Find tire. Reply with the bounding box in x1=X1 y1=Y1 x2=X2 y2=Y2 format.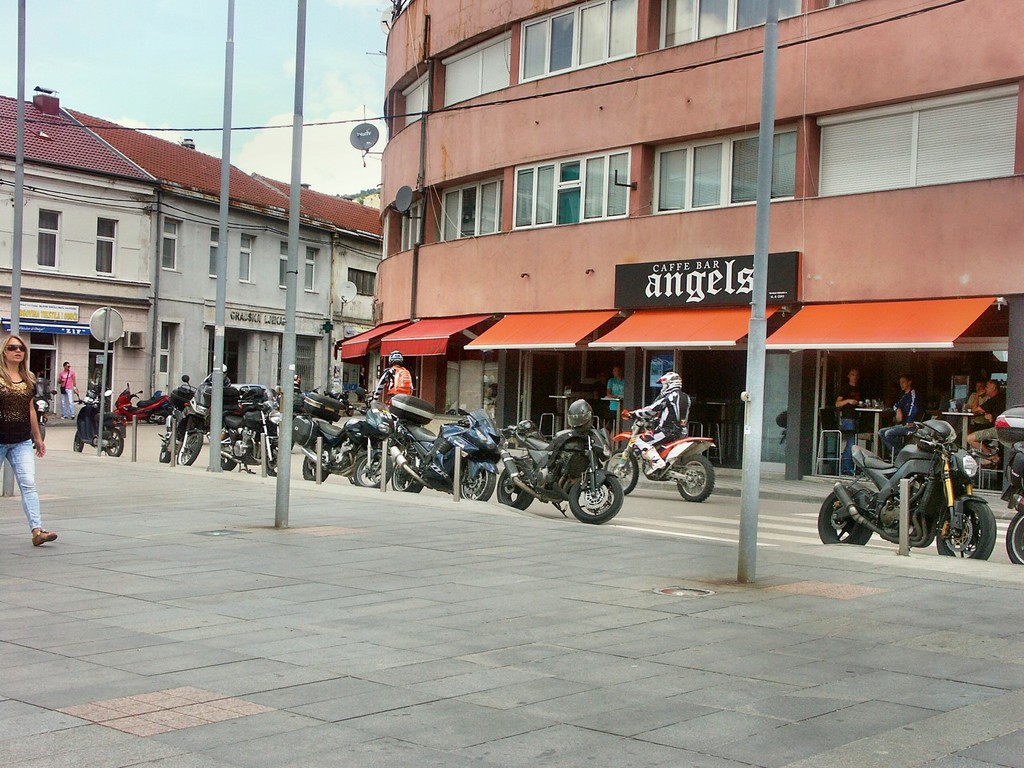
x1=497 y1=459 x2=534 y2=508.
